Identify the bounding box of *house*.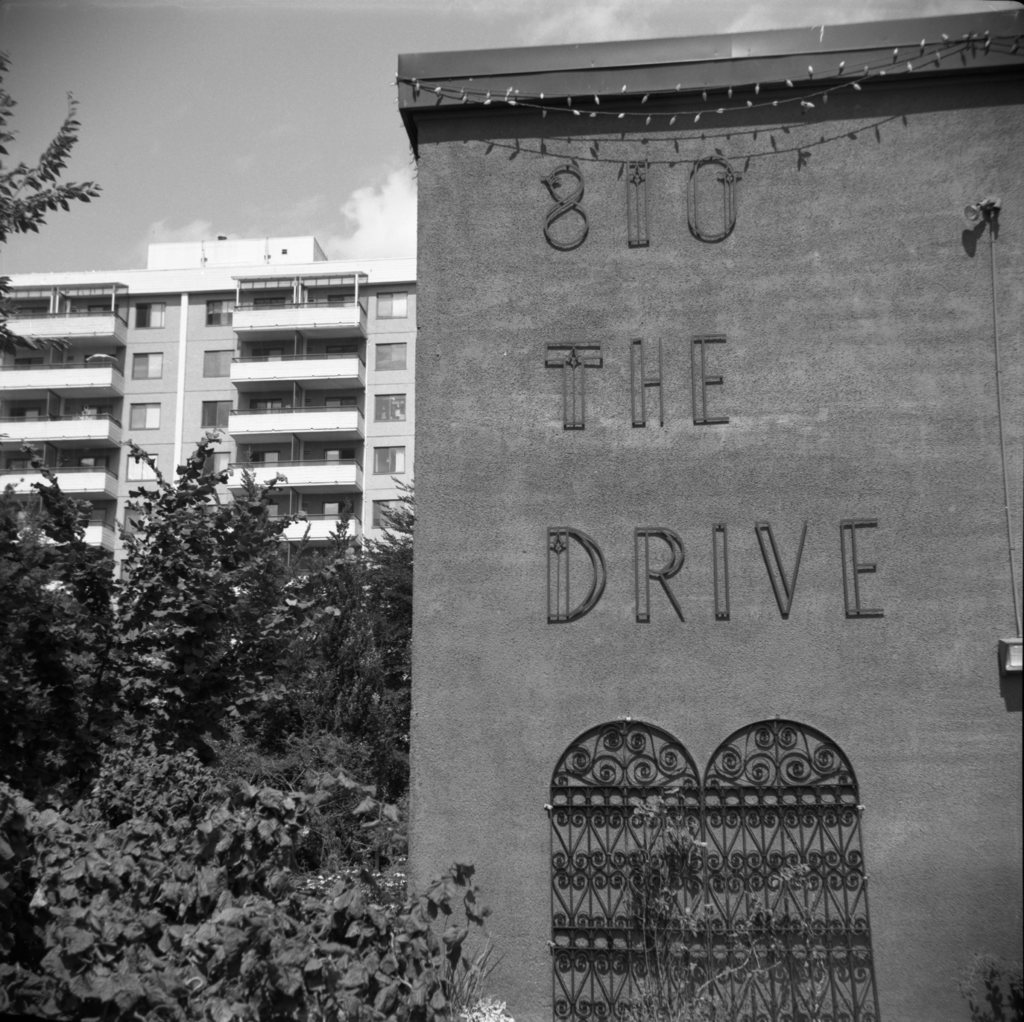
3, 224, 410, 624.
